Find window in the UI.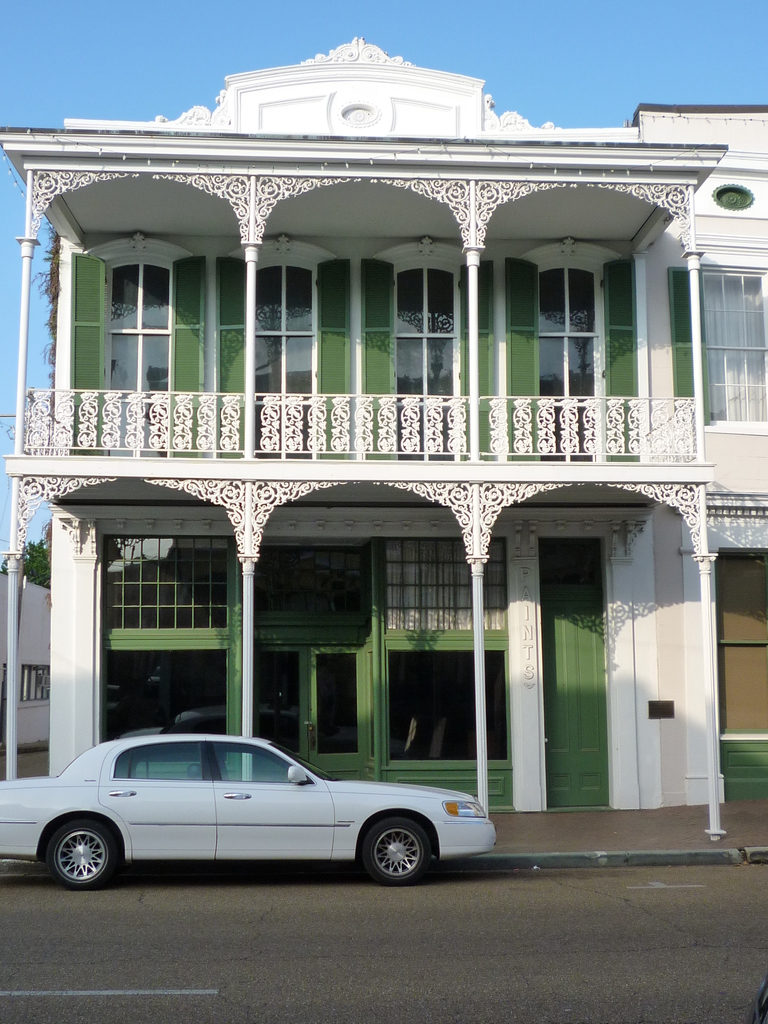
UI element at region(212, 232, 350, 458).
